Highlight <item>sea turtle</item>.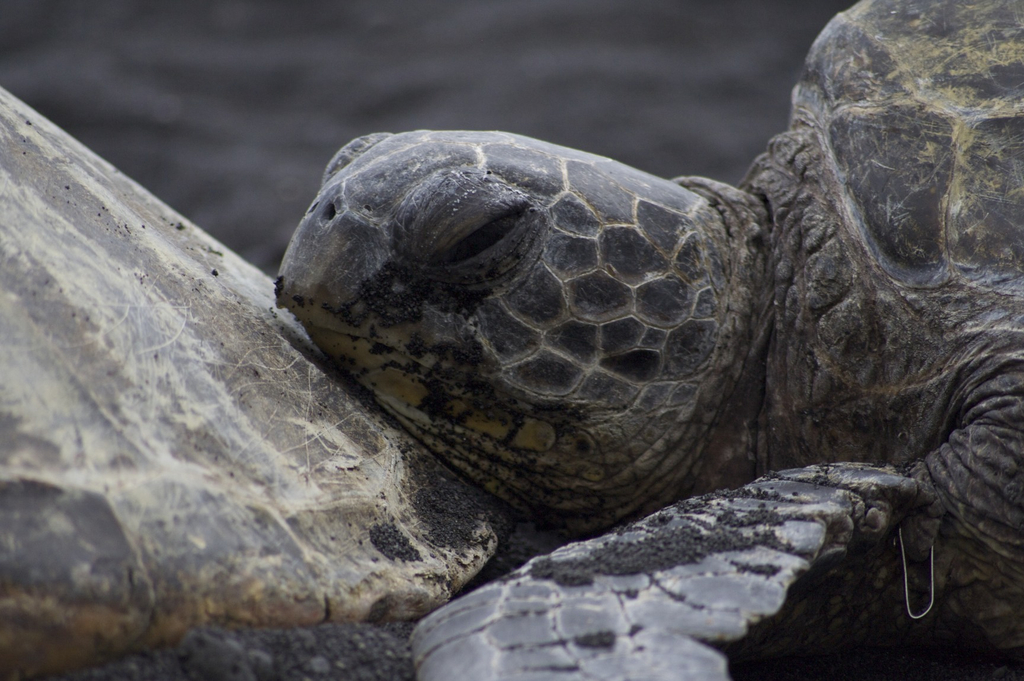
Highlighted region: bbox=(0, 83, 506, 680).
